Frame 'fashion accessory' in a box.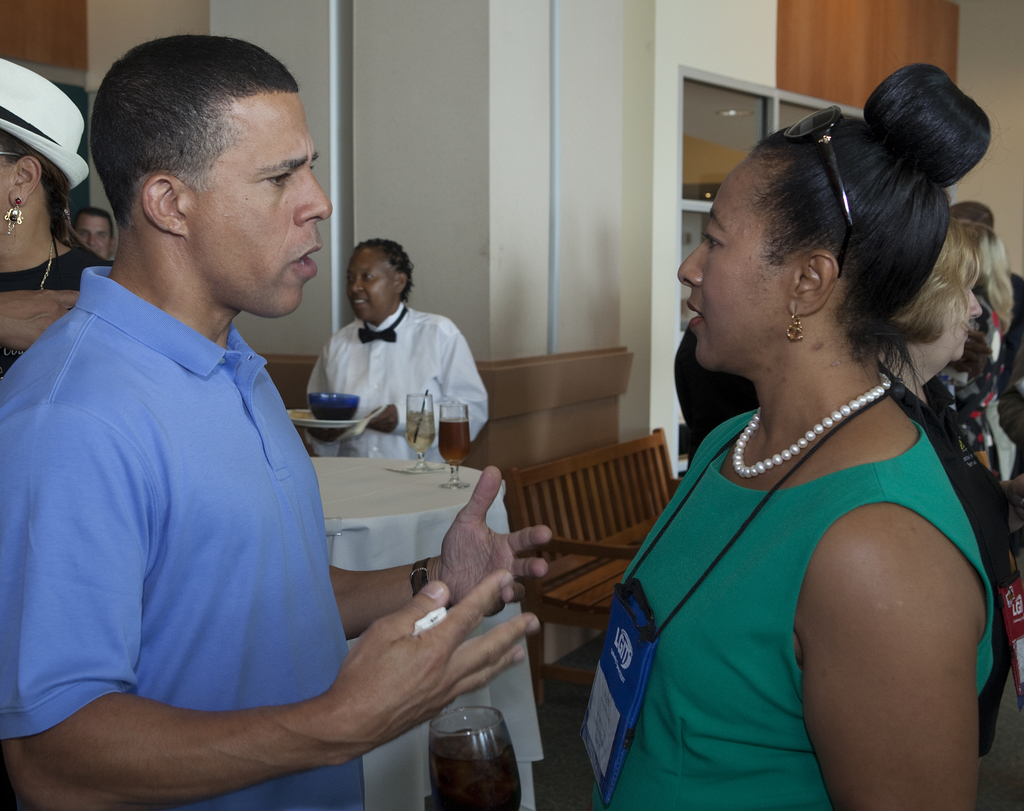
{"left": 0, "top": 58, "right": 91, "bottom": 193}.
